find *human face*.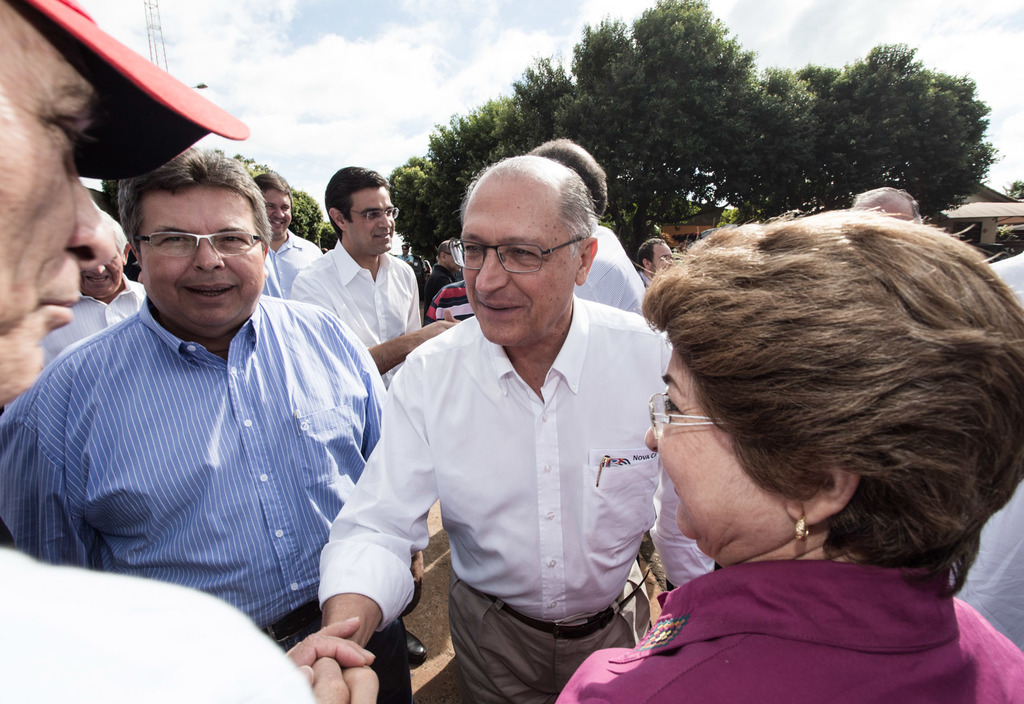
BBox(346, 188, 395, 252).
